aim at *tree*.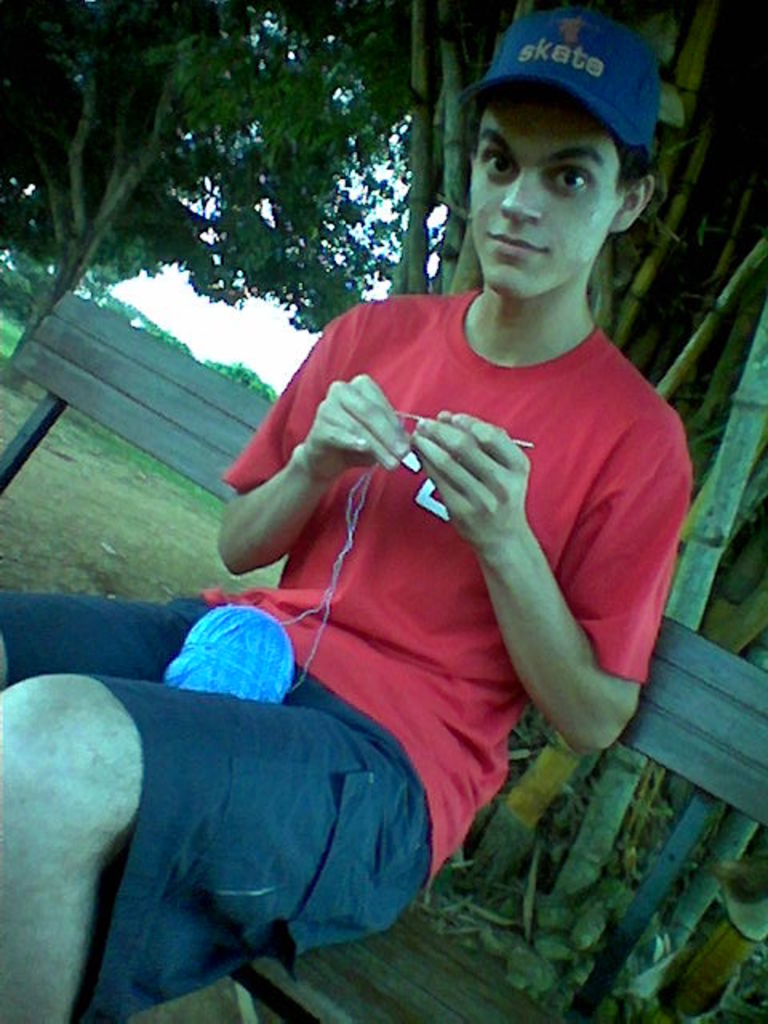
Aimed at 0/5/296/386.
